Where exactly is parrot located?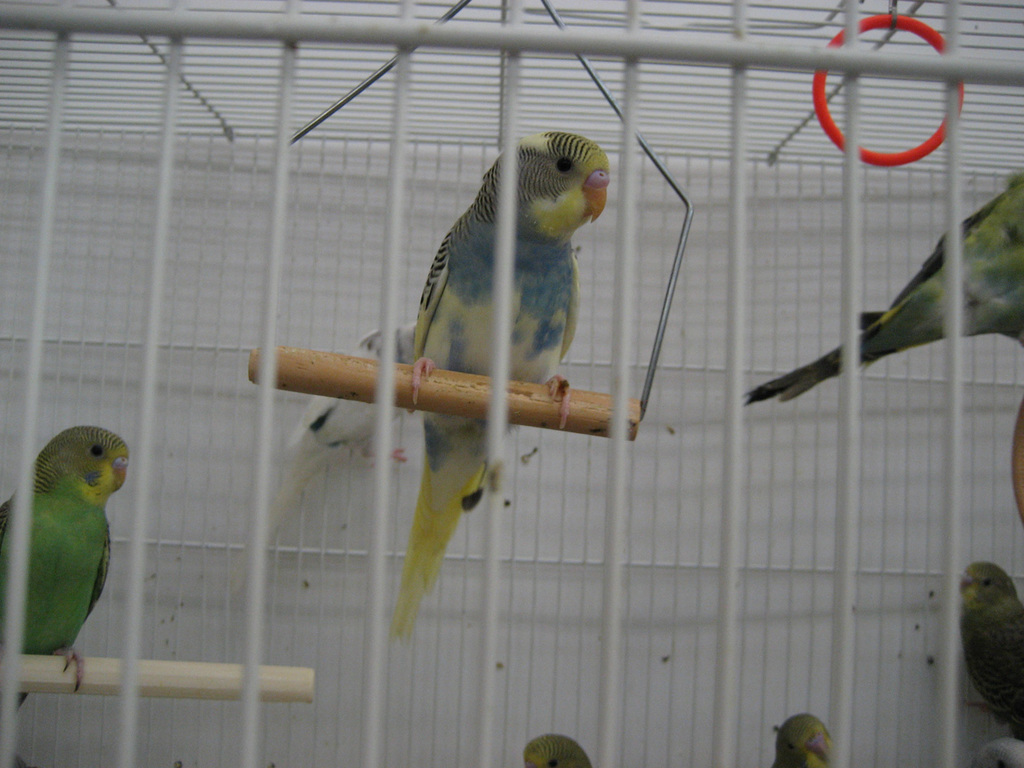
Its bounding box is bbox=(397, 126, 613, 636).
